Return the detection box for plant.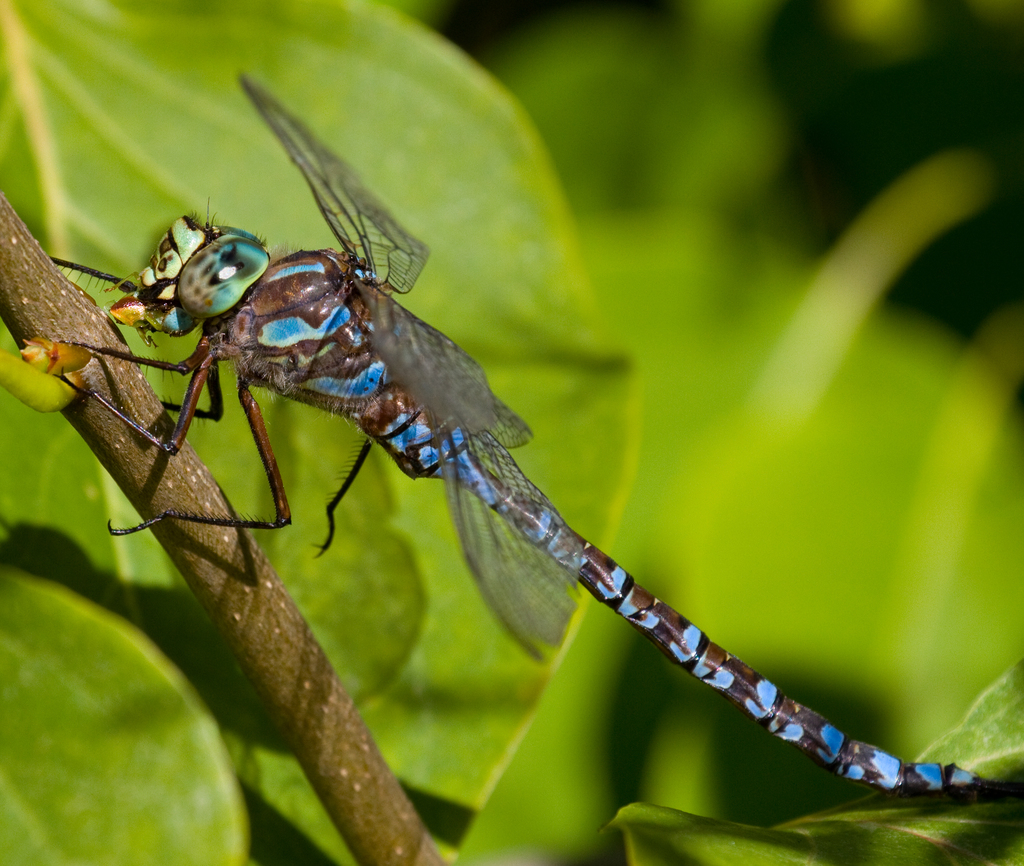
box(0, 0, 1023, 865).
